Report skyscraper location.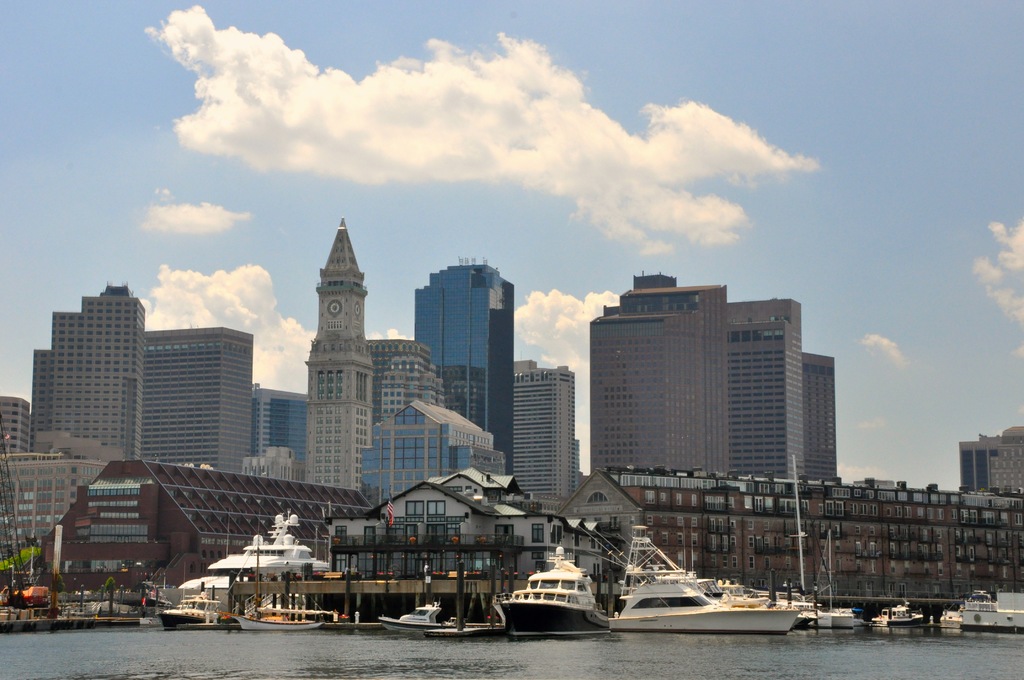
Report: pyautogui.locateOnScreen(801, 352, 835, 482).
